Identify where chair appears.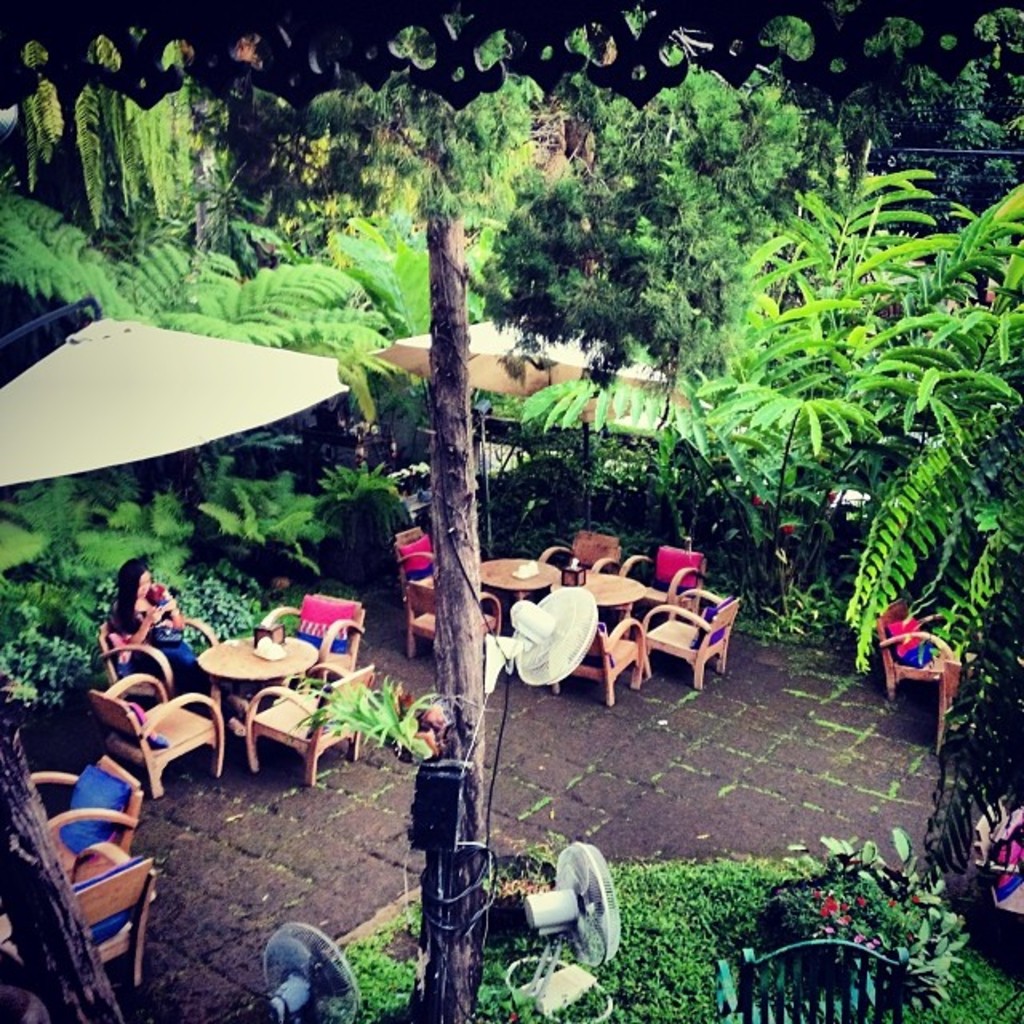
Appears at box(402, 574, 510, 653).
